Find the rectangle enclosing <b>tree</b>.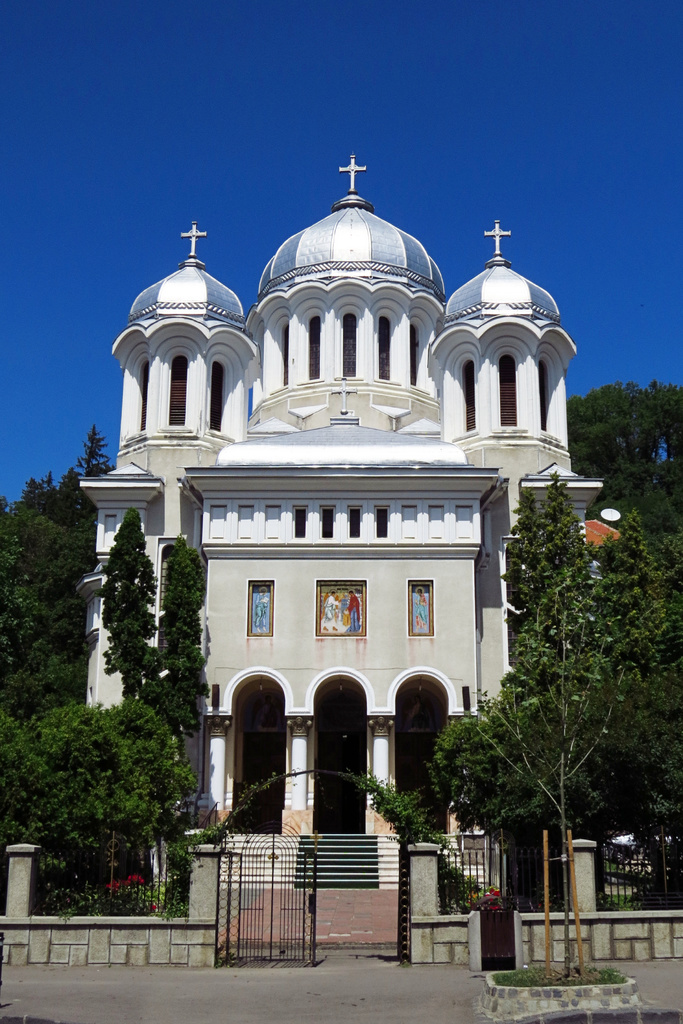
0 429 122 737.
